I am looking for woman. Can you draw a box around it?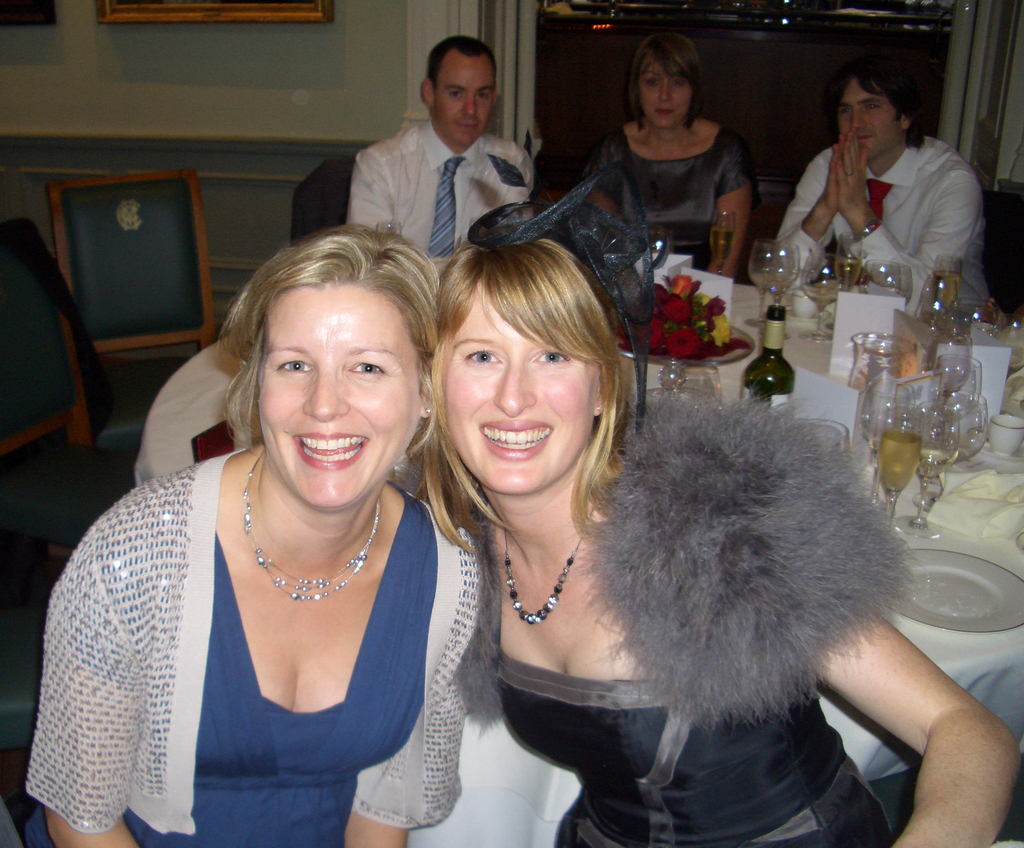
Sure, the bounding box is region(339, 32, 543, 244).
